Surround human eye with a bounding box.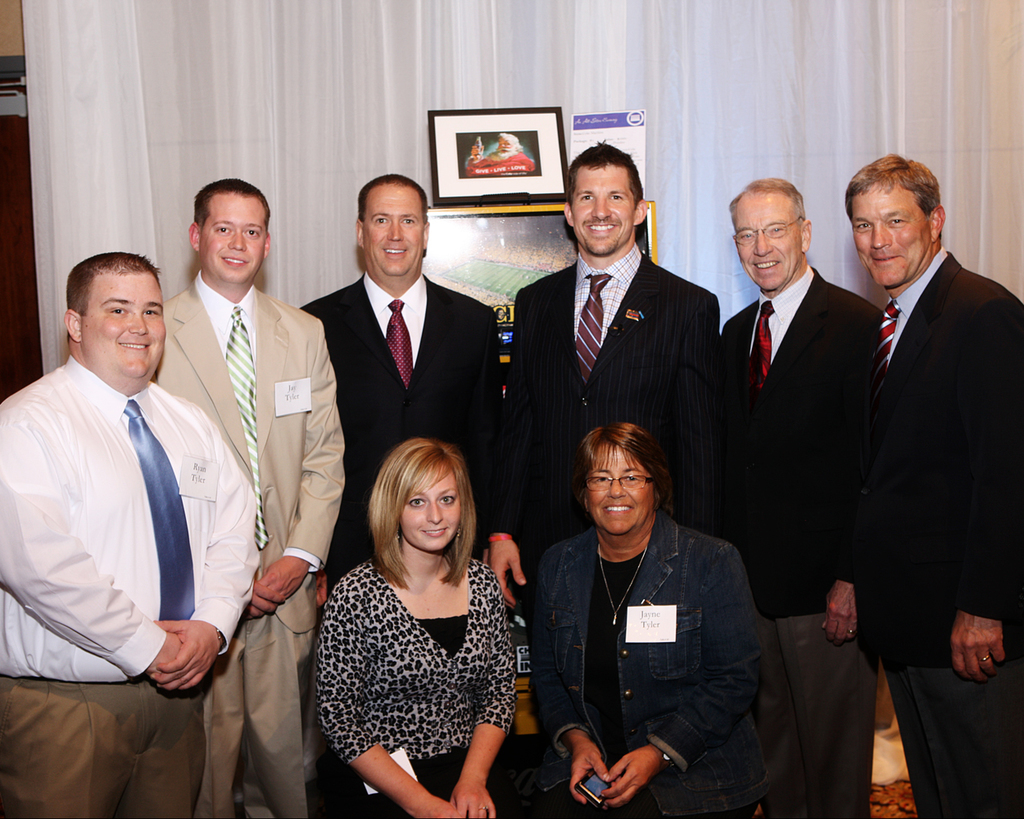
<region>110, 304, 135, 318</region>.
